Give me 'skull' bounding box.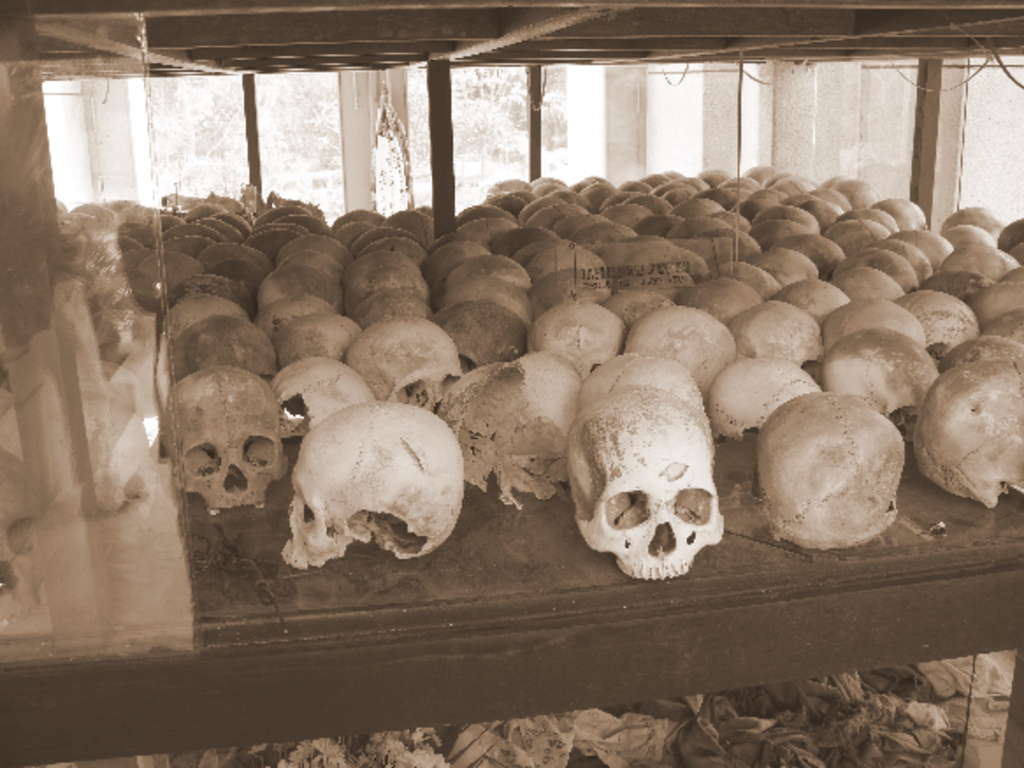
[940,221,998,243].
